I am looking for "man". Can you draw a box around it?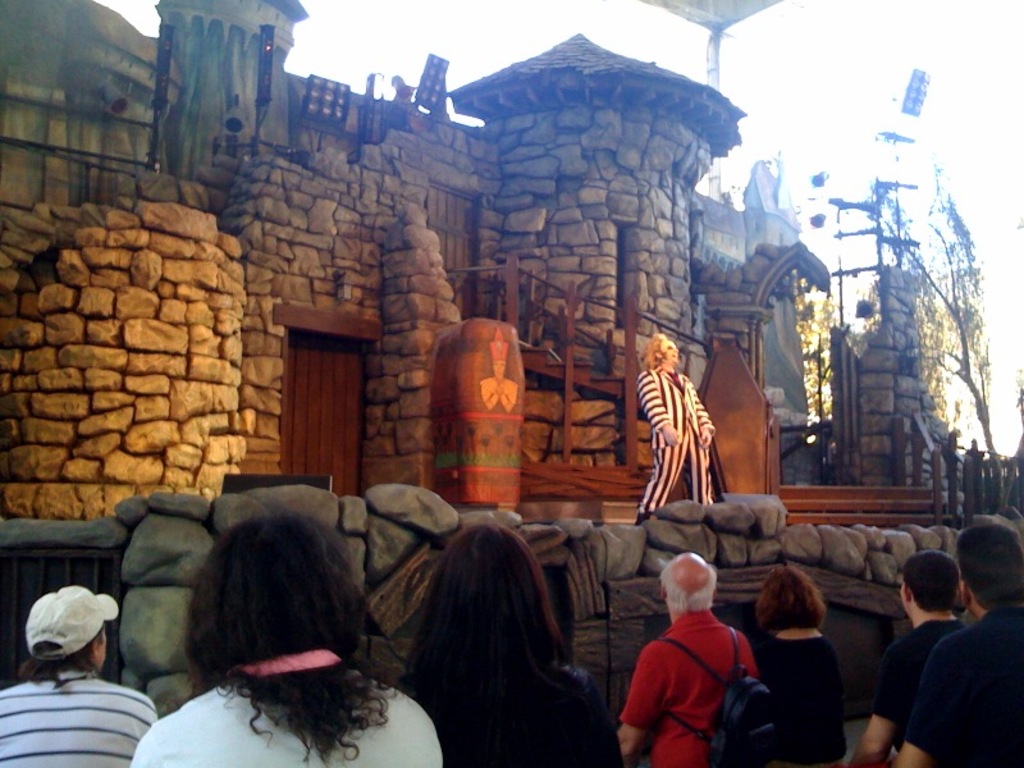
Sure, the bounding box is <bbox>850, 547, 968, 767</bbox>.
